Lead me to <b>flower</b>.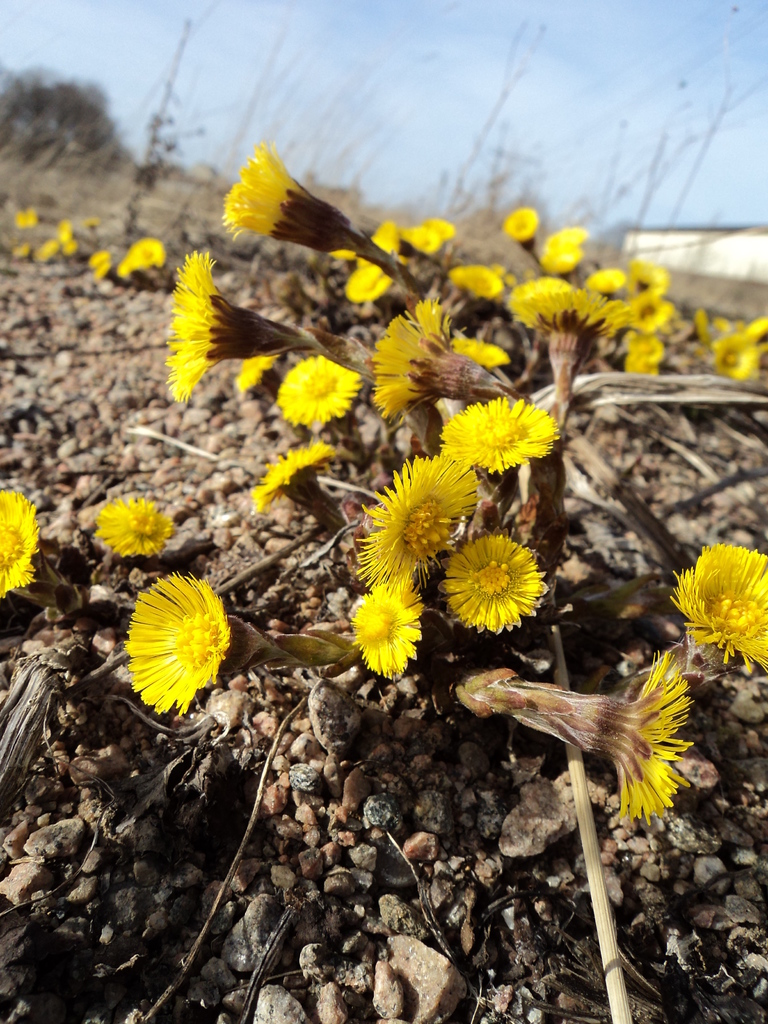
Lead to x1=89, y1=246, x2=108, y2=278.
